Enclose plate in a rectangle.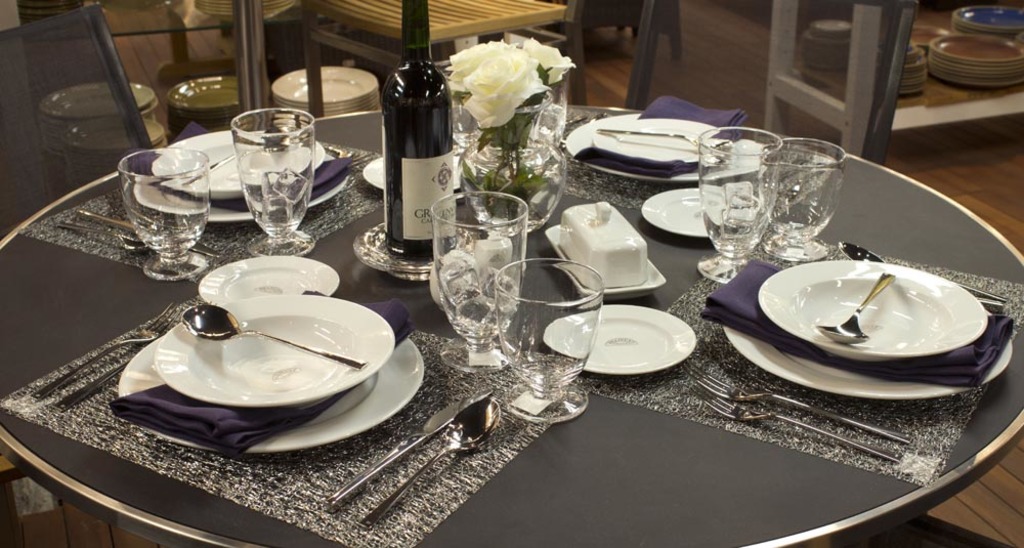
(361,158,472,195).
